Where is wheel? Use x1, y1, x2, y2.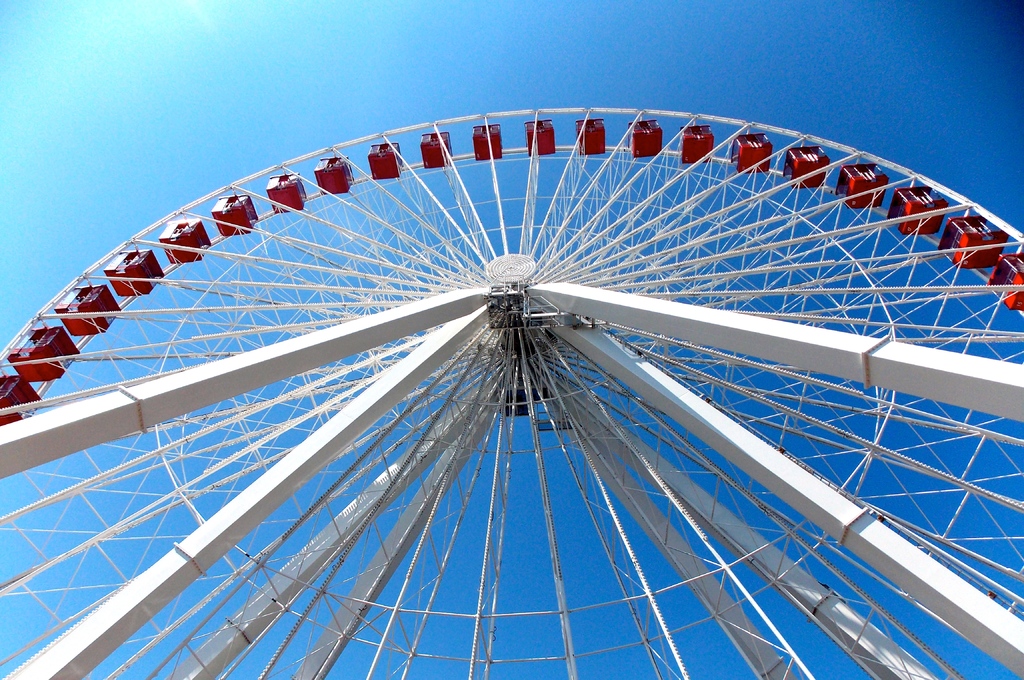
0, 110, 1023, 679.
